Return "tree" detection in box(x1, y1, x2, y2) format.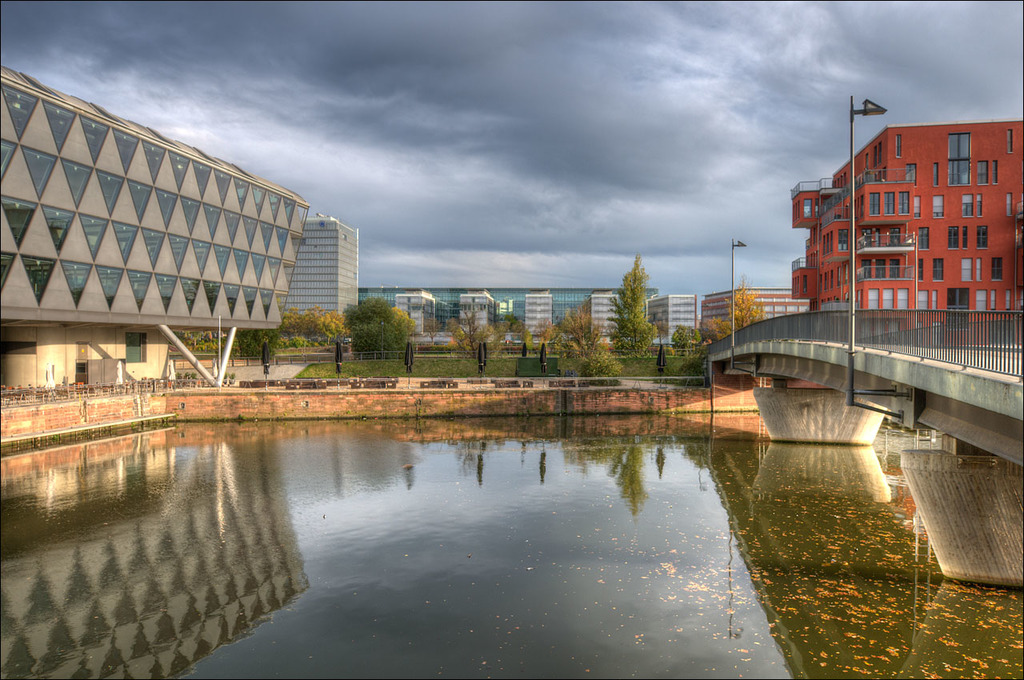
box(536, 285, 627, 372).
